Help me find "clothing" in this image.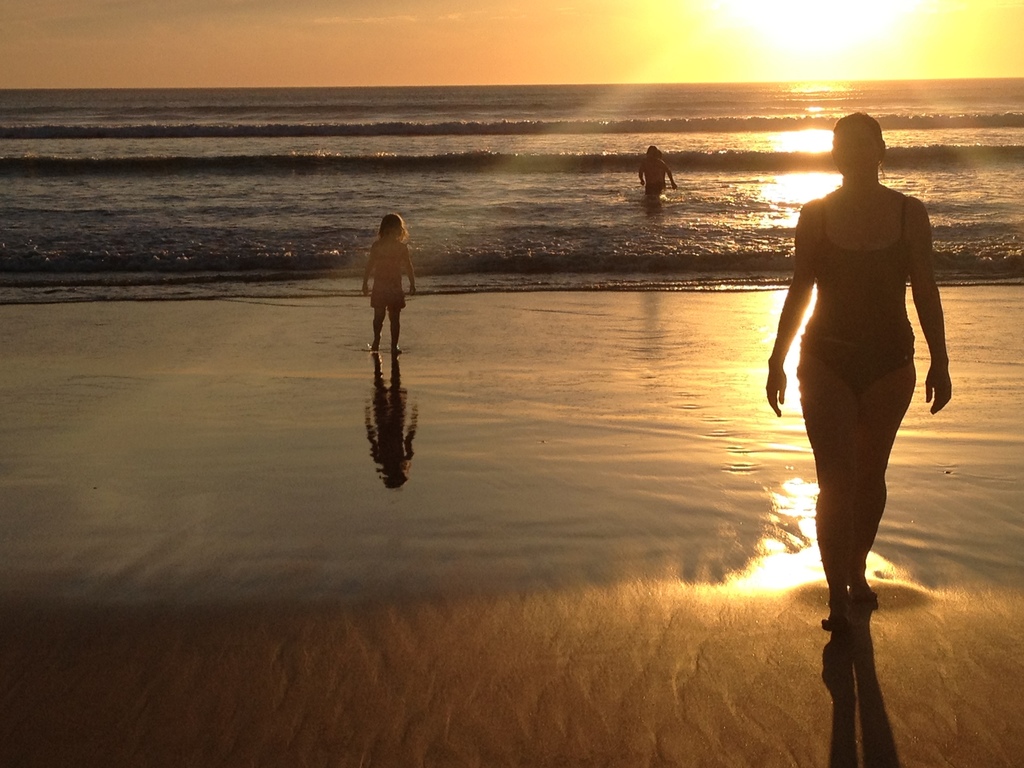
Found it: <box>800,198,916,394</box>.
